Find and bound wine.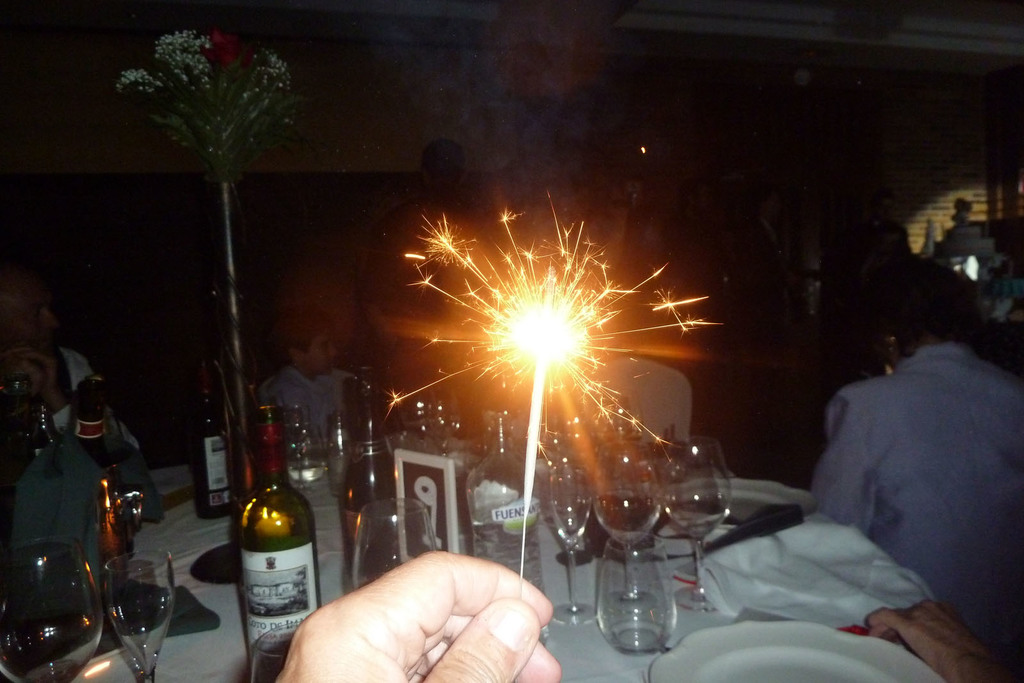
Bound: bbox(242, 402, 321, 682).
